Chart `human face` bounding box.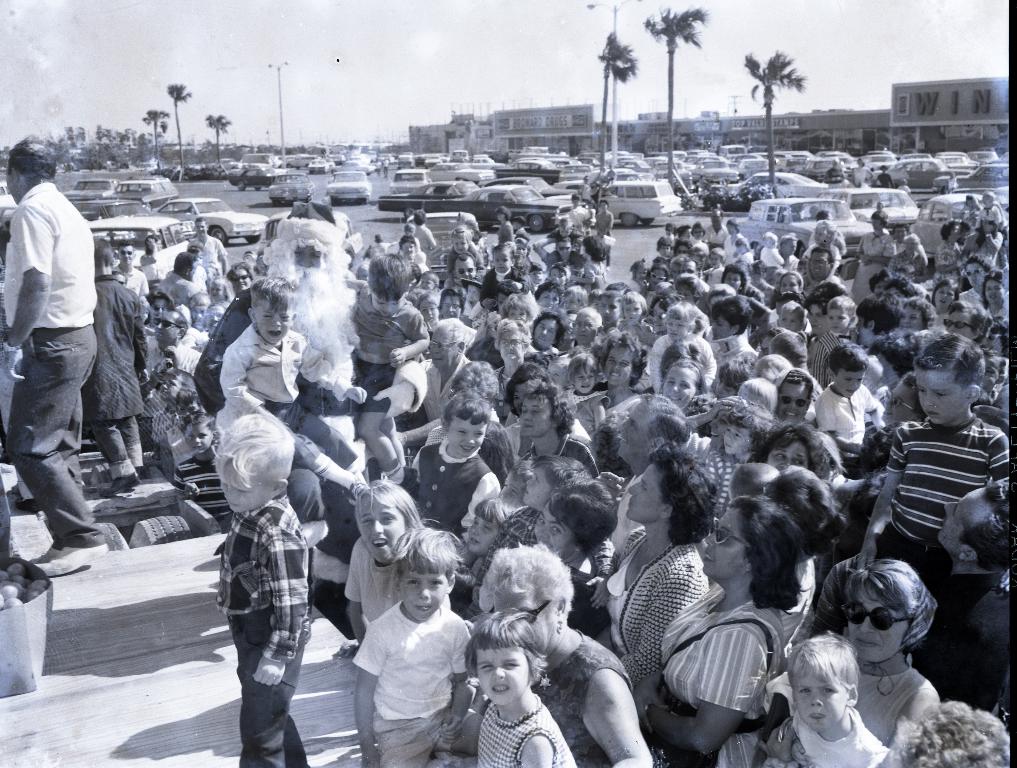
Charted: 829 311 856 337.
